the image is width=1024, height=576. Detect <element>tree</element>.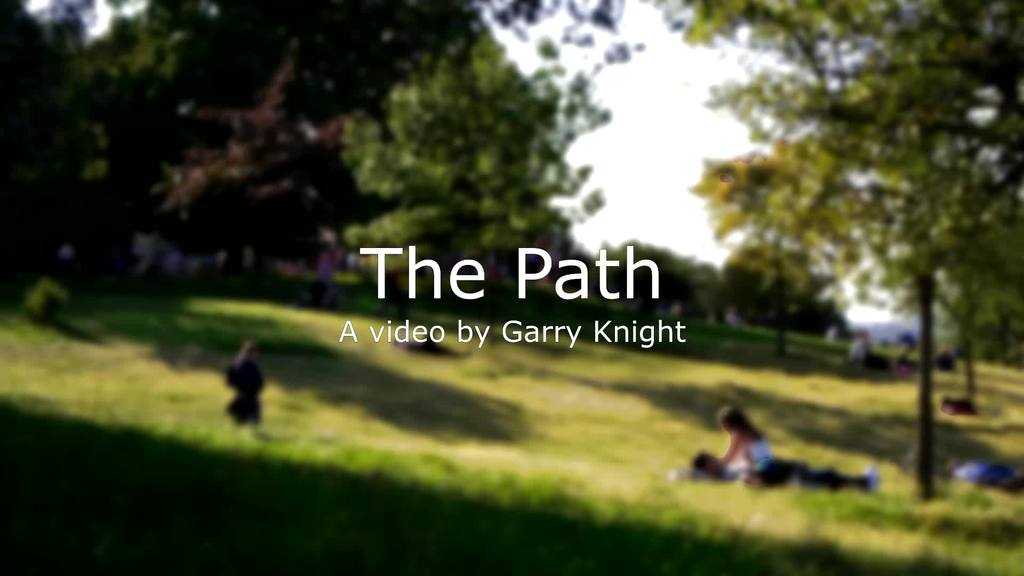
Detection: 593/246/721/319.
